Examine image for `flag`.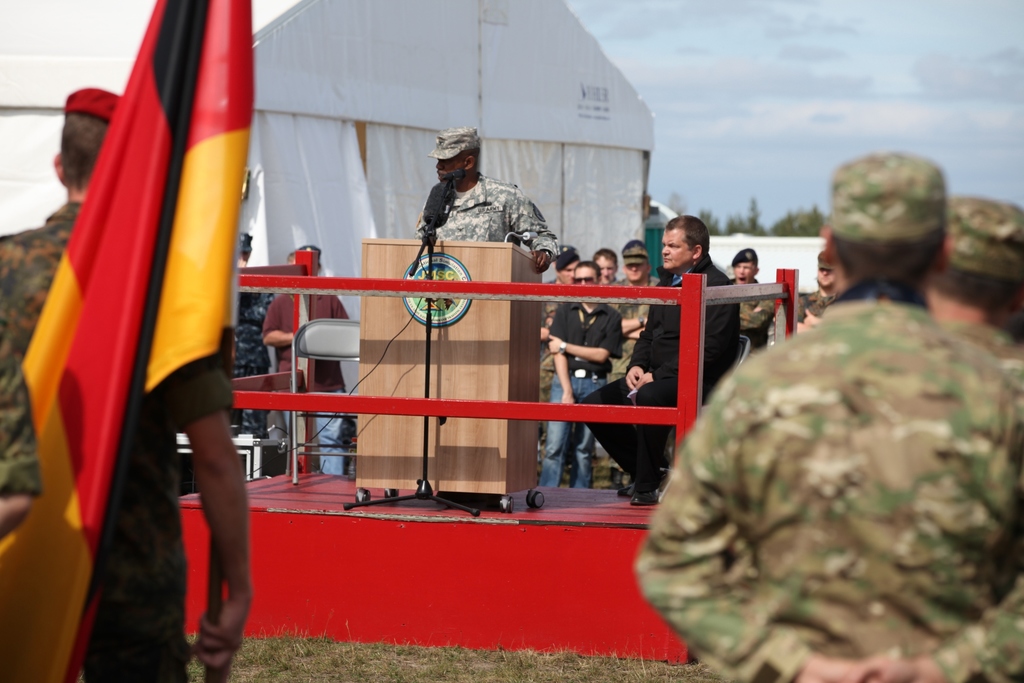
Examination result: bbox=(0, 0, 257, 682).
